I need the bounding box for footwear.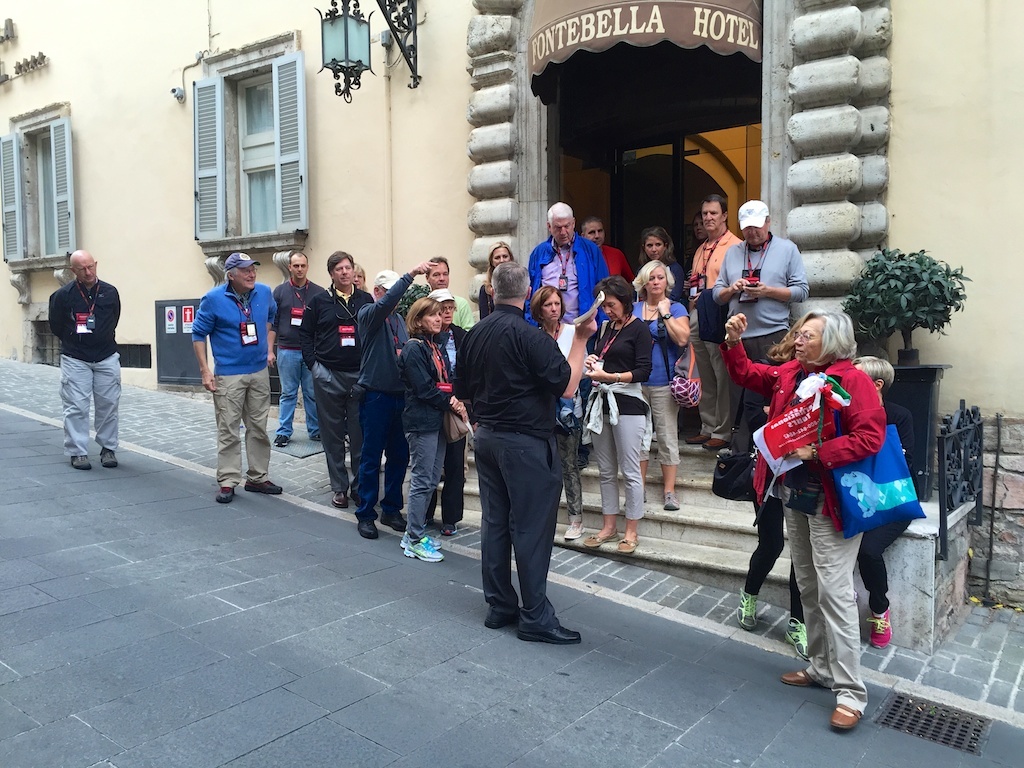
Here it is: region(70, 455, 90, 467).
